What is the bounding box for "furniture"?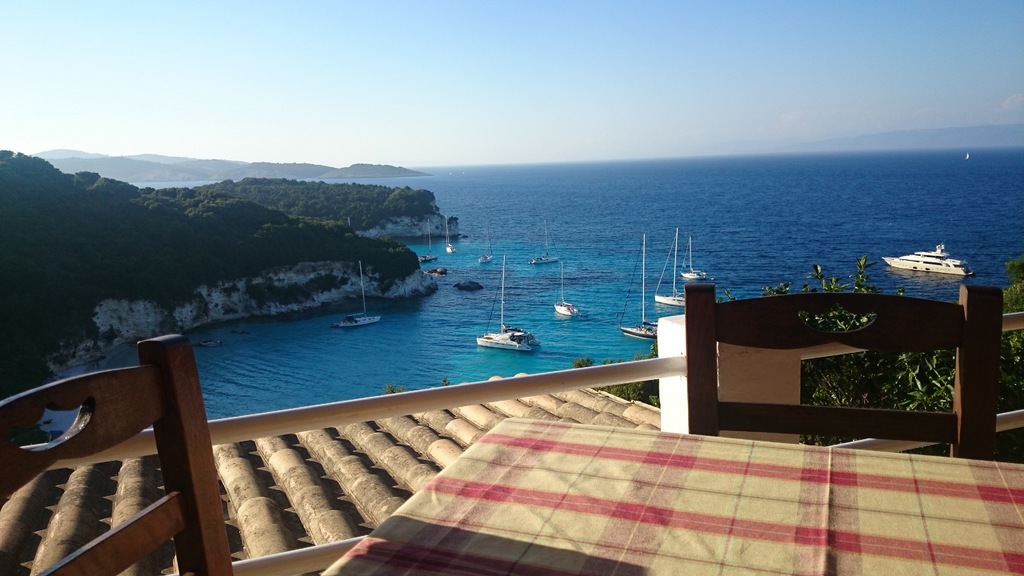
detection(318, 413, 1023, 575).
